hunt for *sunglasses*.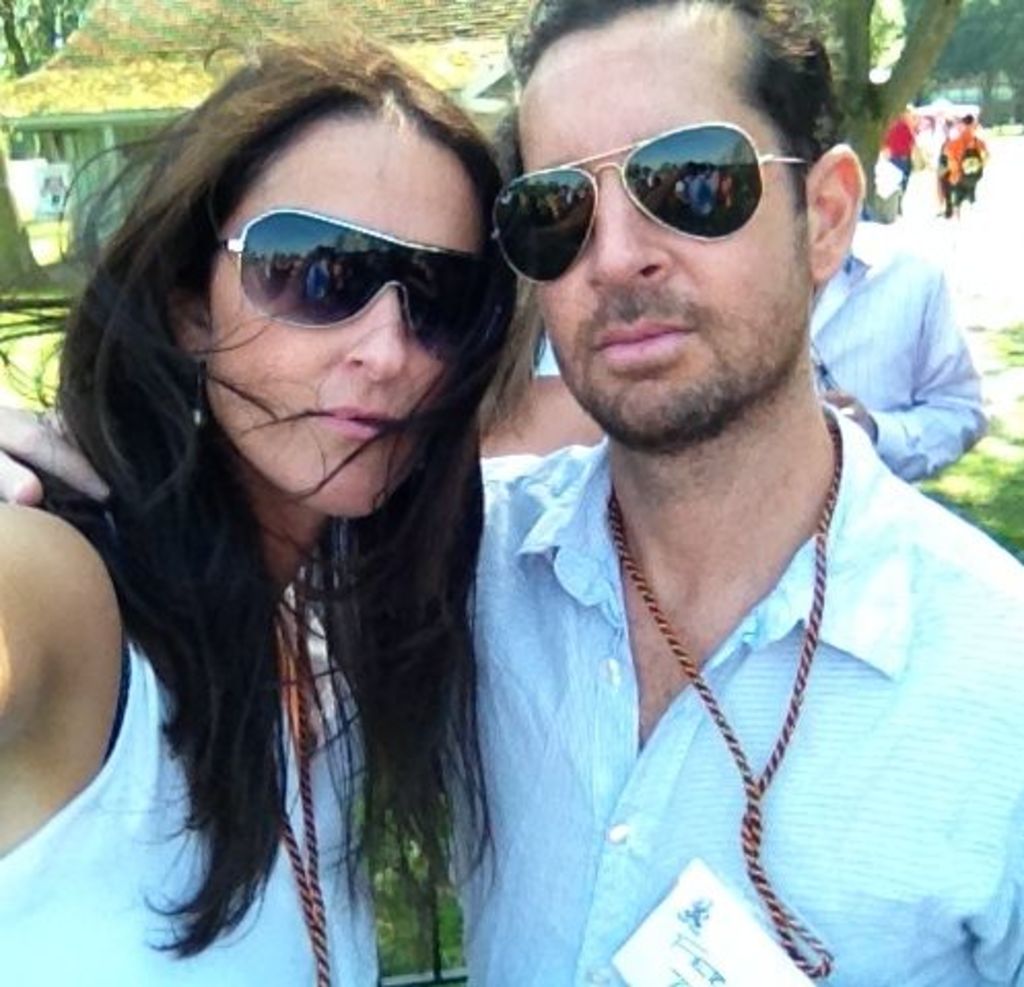
Hunted down at left=486, top=117, right=822, bottom=284.
